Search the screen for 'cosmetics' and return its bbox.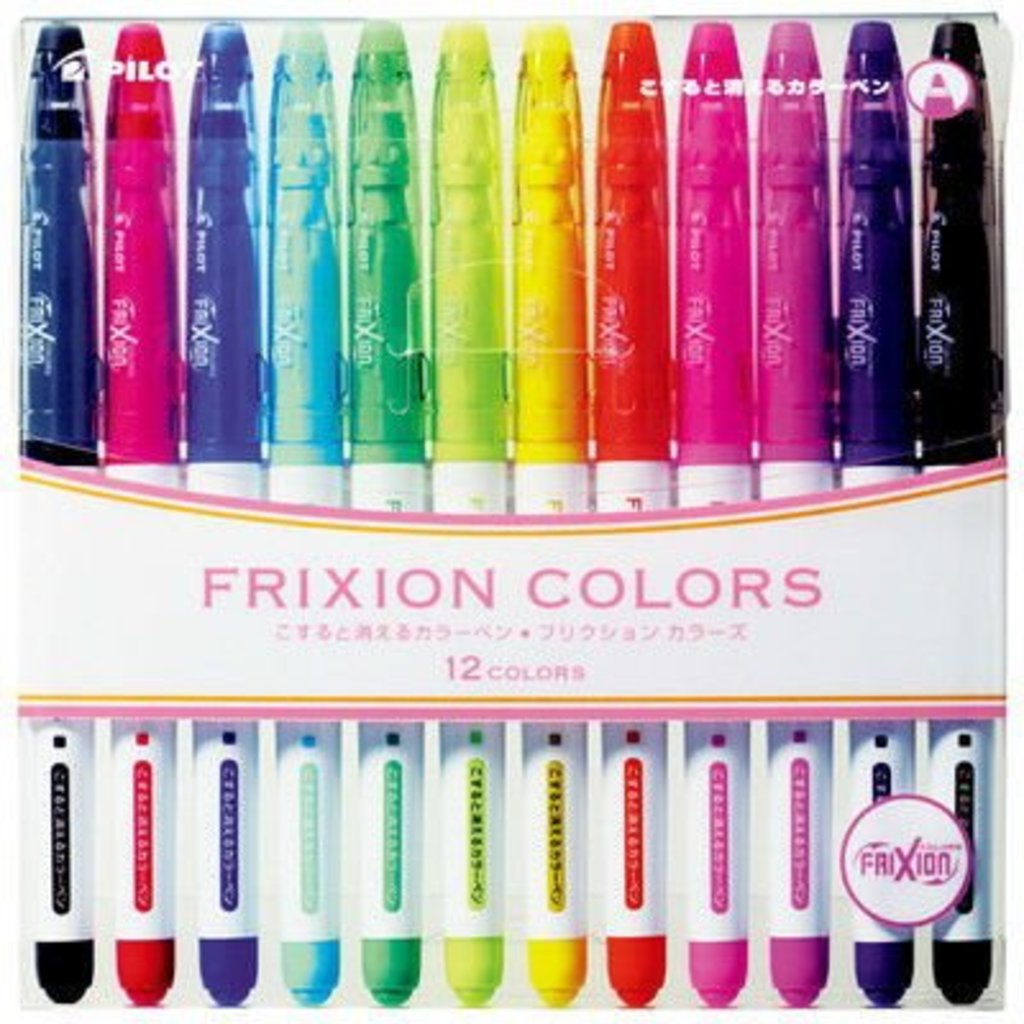
Found: x1=430 y1=15 x2=509 y2=1004.
